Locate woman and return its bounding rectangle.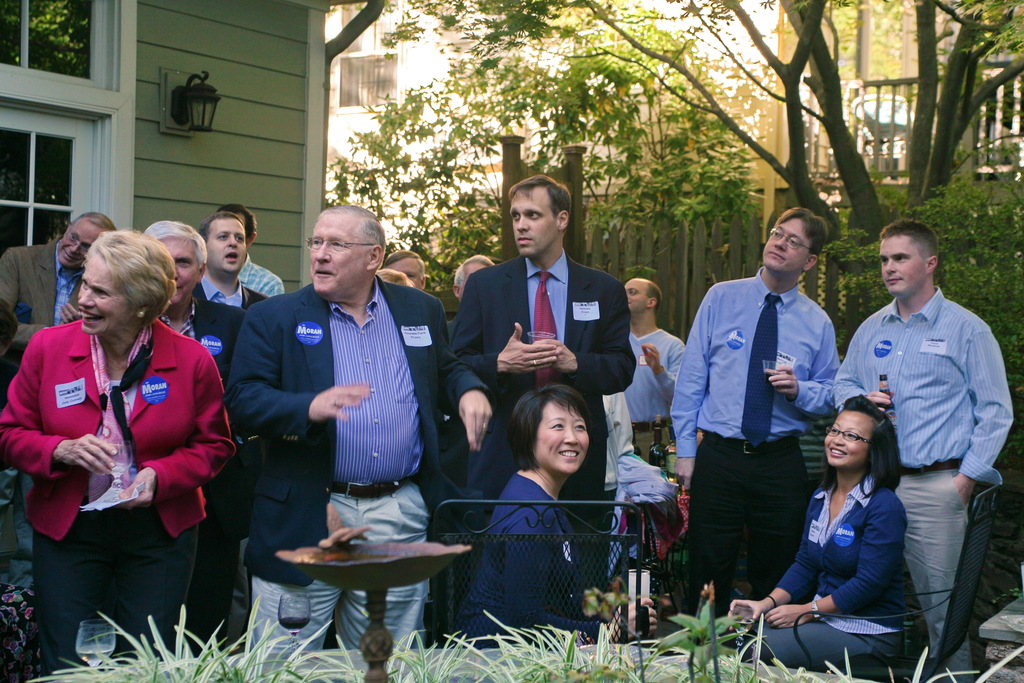
[20, 219, 228, 671].
